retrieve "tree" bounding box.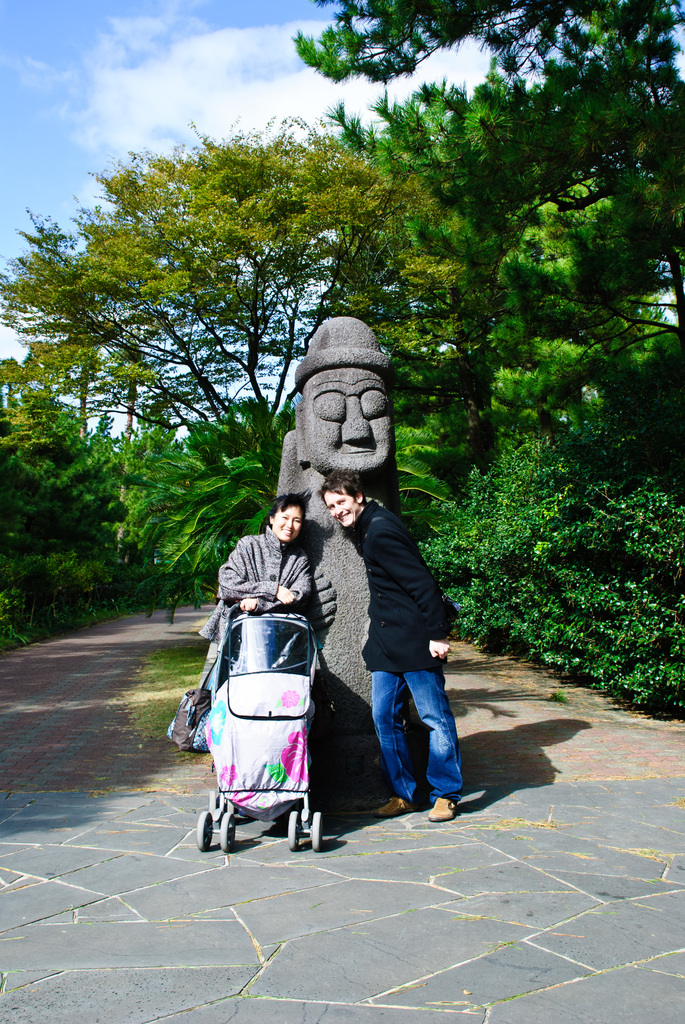
Bounding box: bbox=(417, 424, 684, 696).
